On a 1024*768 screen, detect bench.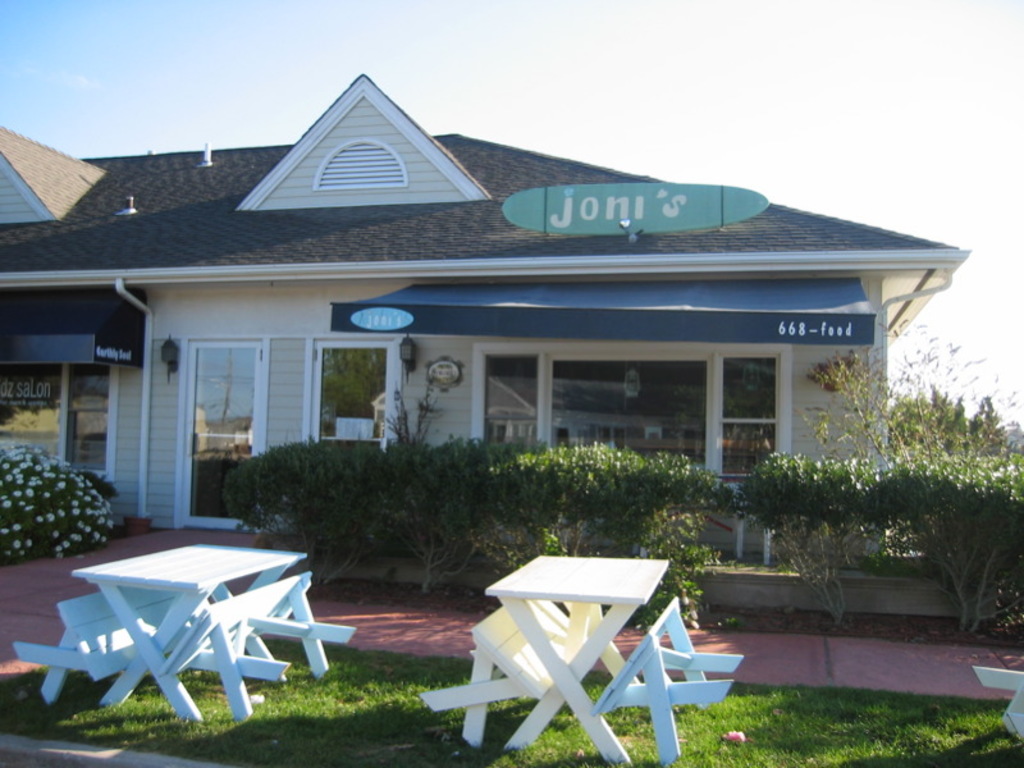
crop(963, 662, 1023, 749).
